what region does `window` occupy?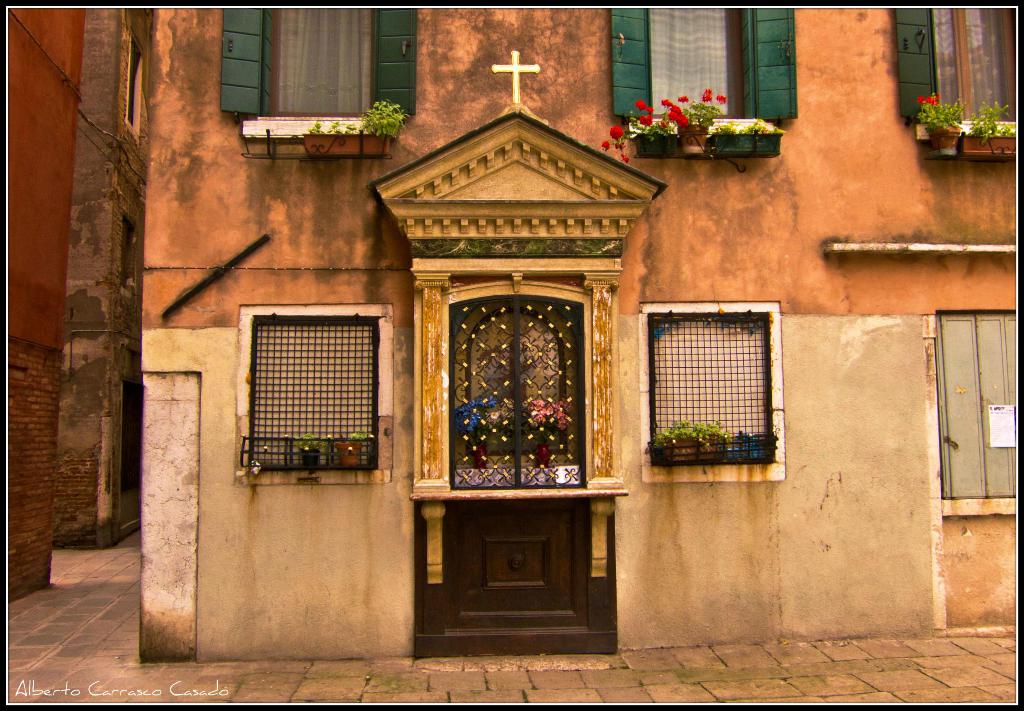
(x1=645, y1=0, x2=755, y2=132).
